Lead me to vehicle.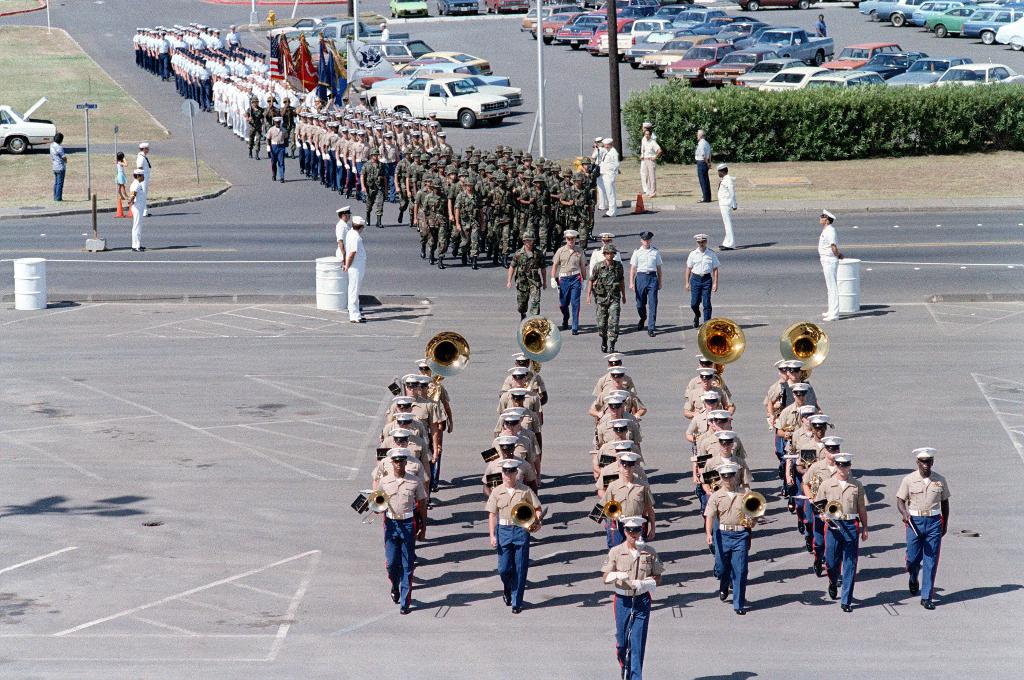
Lead to locate(421, 49, 490, 68).
